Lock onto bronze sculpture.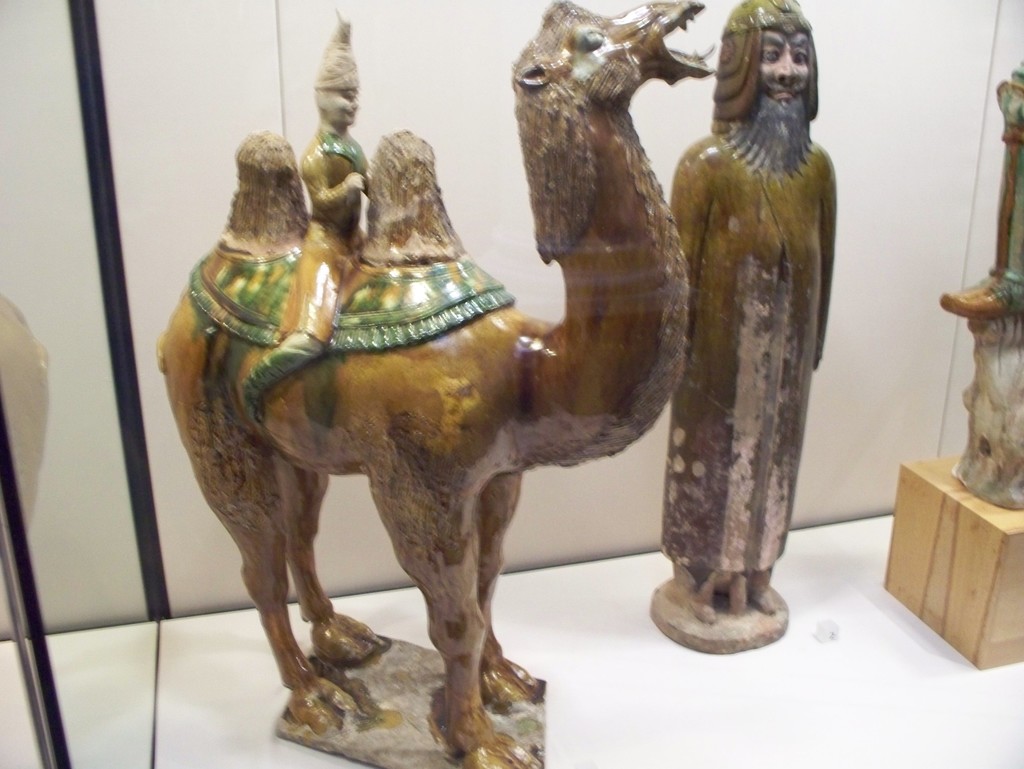
Locked: (656, 38, 850, 639).
